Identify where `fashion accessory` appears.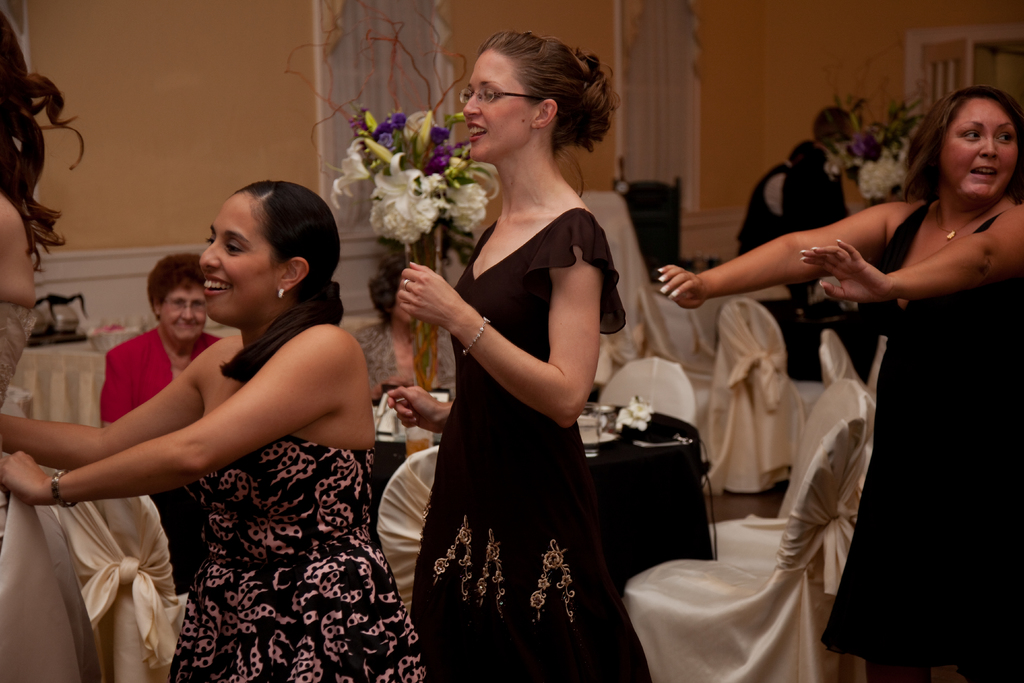
Appears at <box>938,219,975,243</box>.
